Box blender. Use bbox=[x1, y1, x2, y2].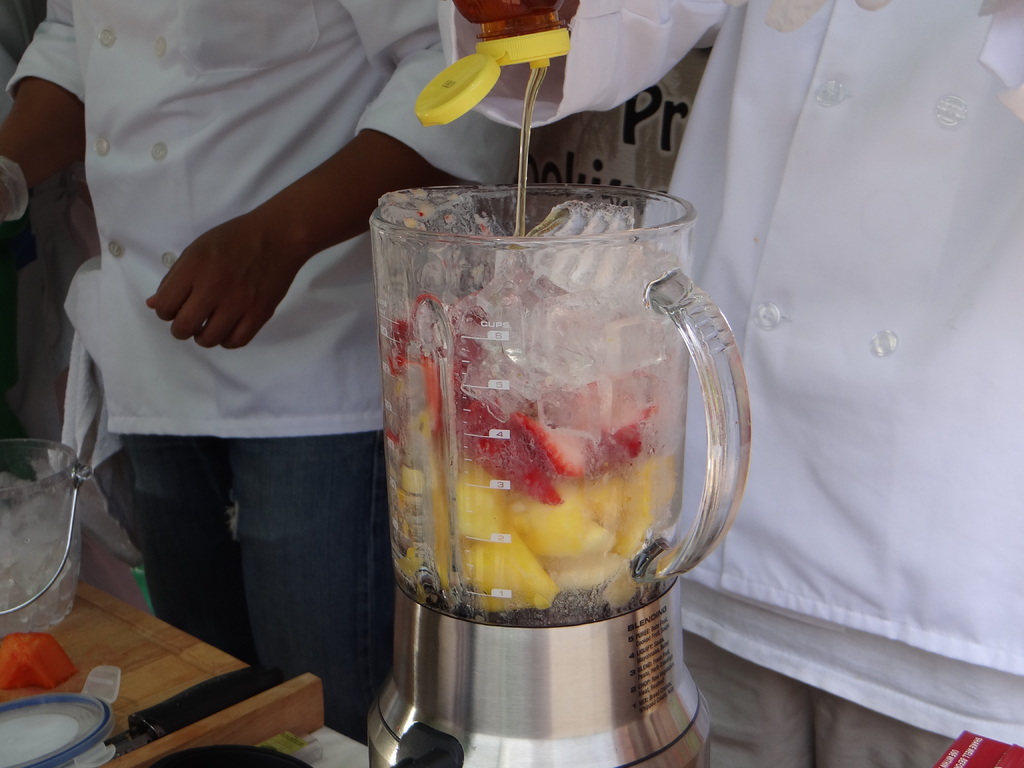
bbox=[362, 185, 754, 767].
